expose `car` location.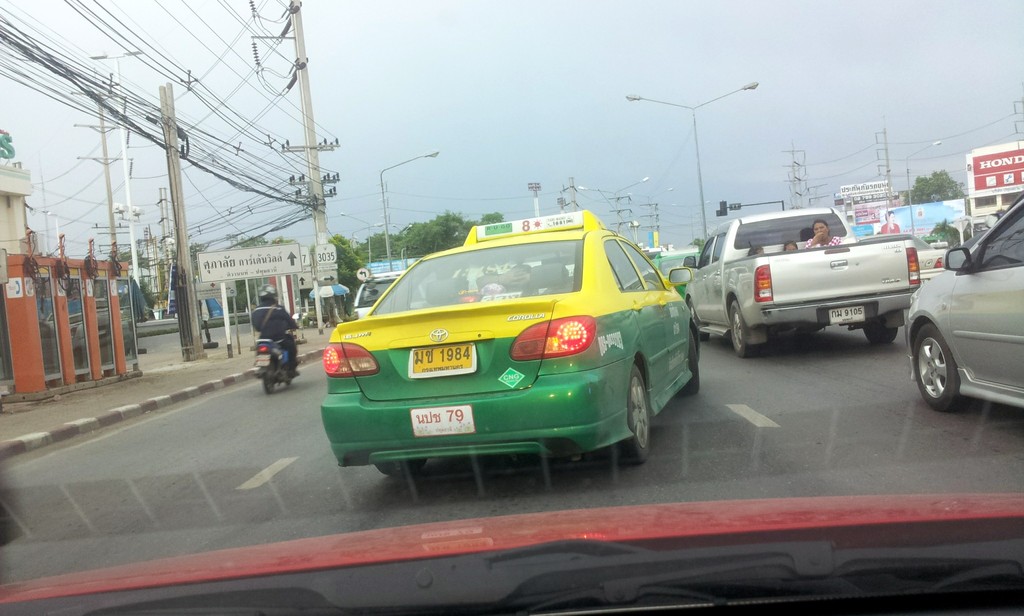
Exposed at 311,207,700,467.
